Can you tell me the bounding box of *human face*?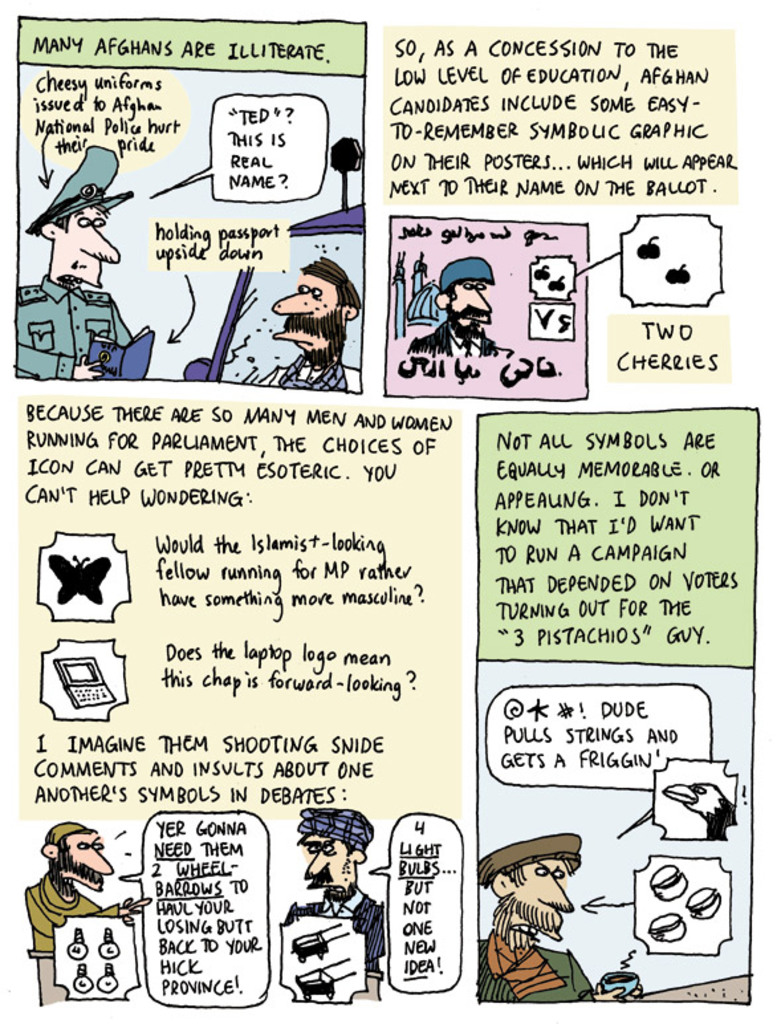
bbox=(517, 858, 570, 940).
